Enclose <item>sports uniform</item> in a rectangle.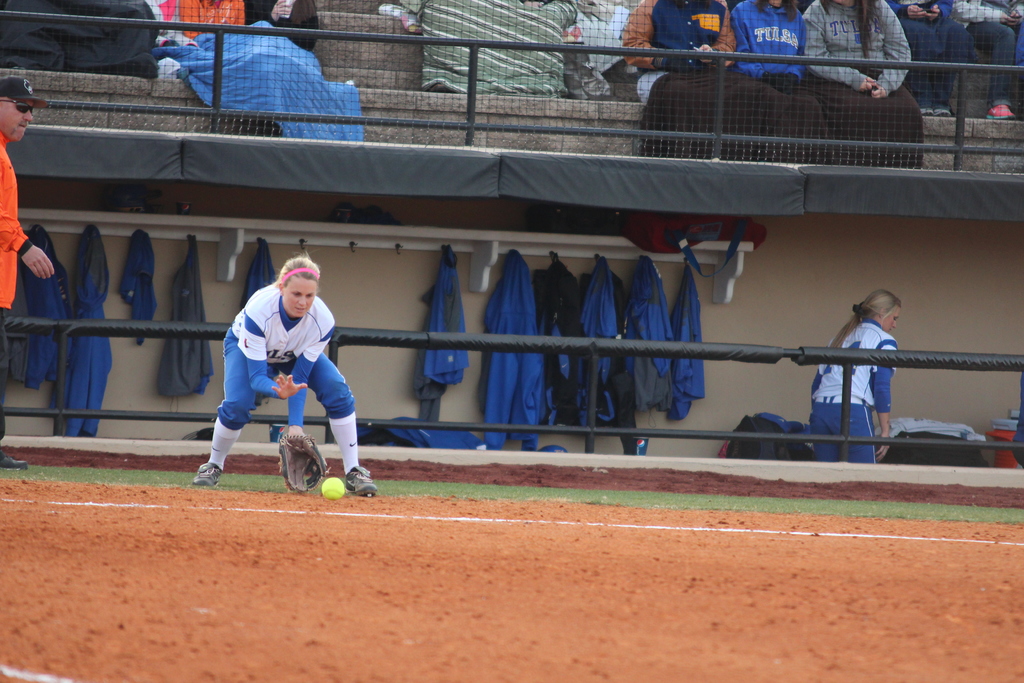
locate(10, 242, 77, 393).
